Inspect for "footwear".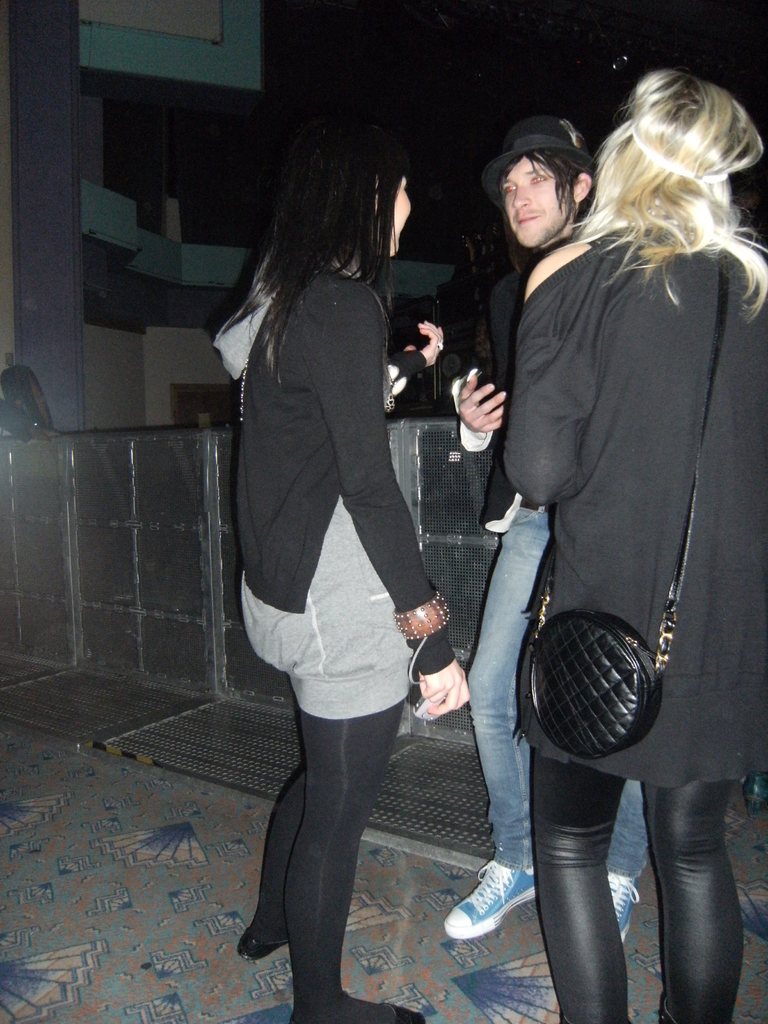
Inspection: locate(236, 924, 285, 966).
